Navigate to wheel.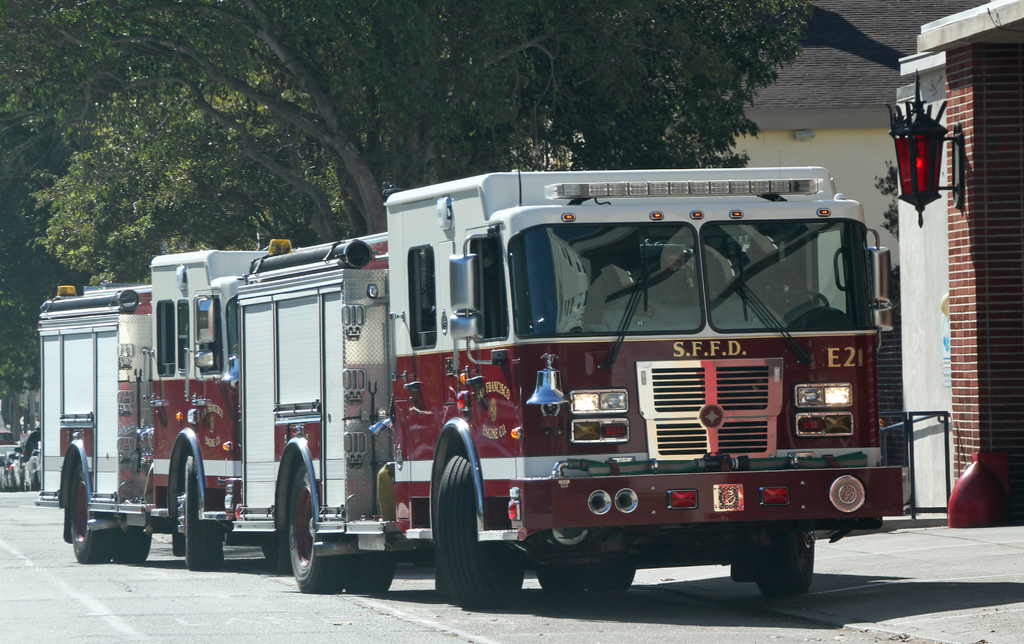
Navigation target: box=[273, 460, 391, 599].
